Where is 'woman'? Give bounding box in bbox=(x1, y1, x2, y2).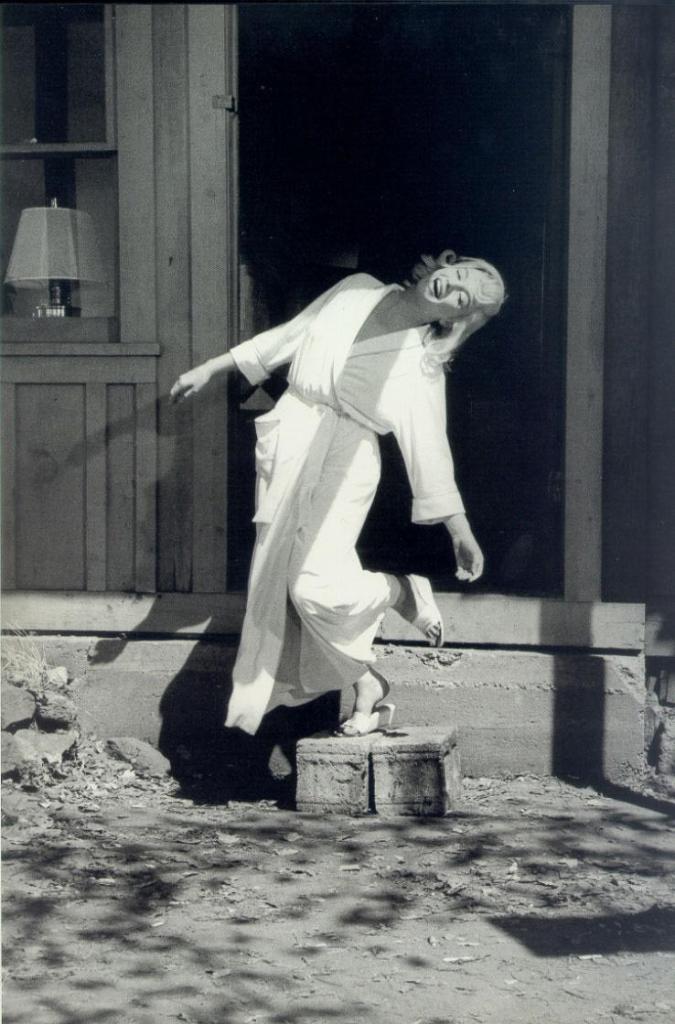
bbox=(198, 237, 456, 792).
